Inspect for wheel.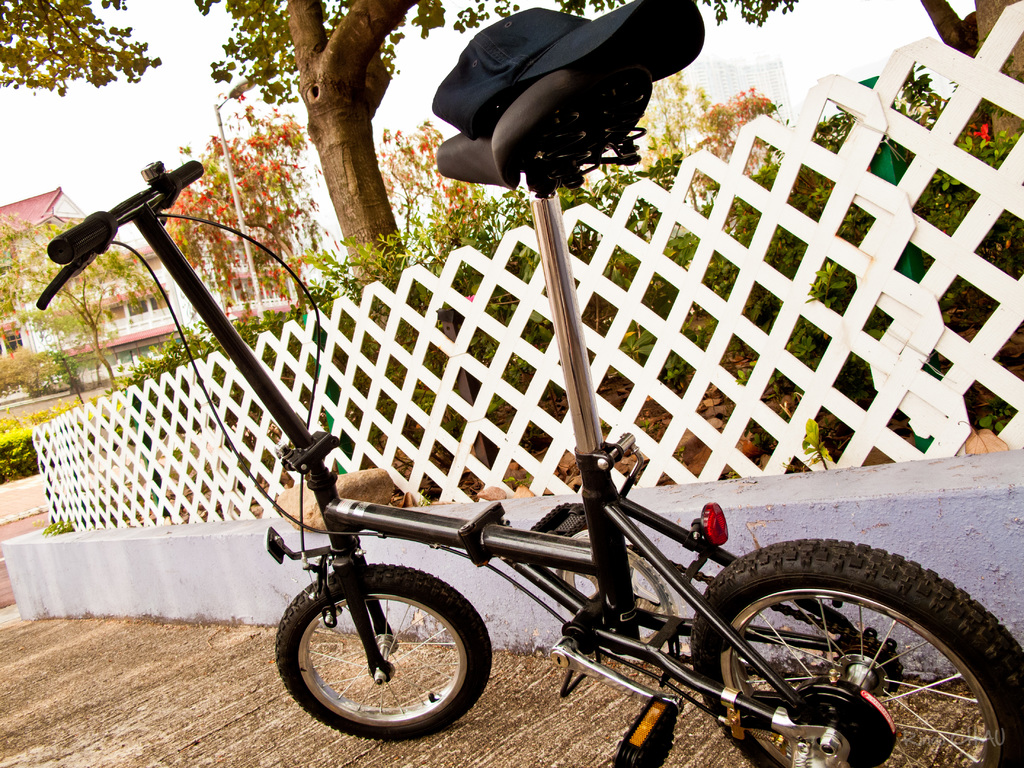
Inspection: [278,562,486,742].
